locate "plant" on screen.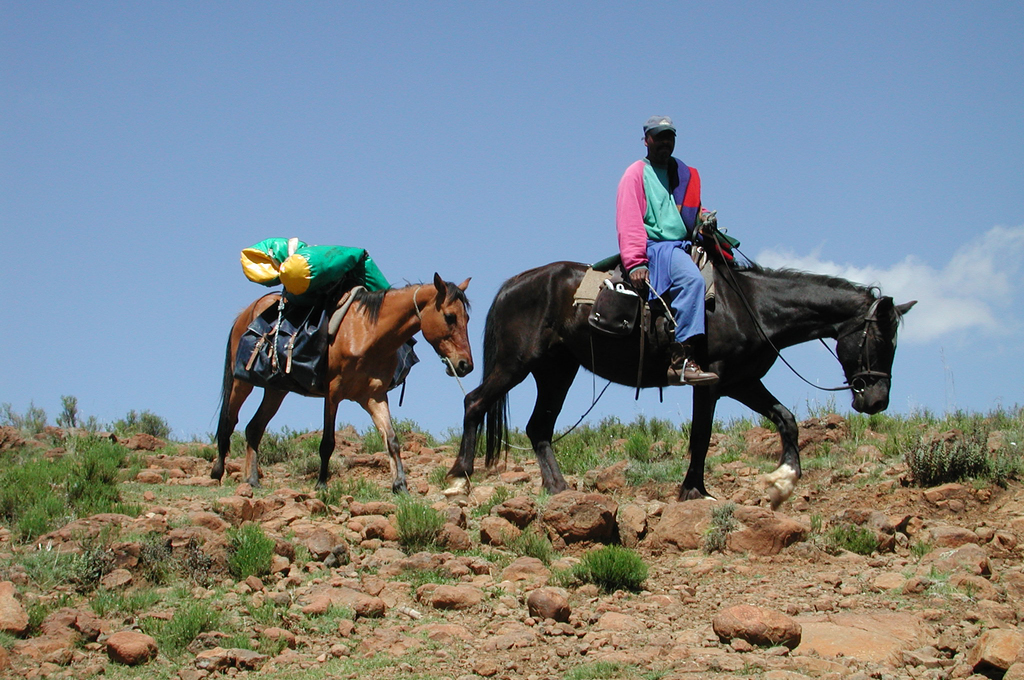
On screen at 130 599 226 655.
